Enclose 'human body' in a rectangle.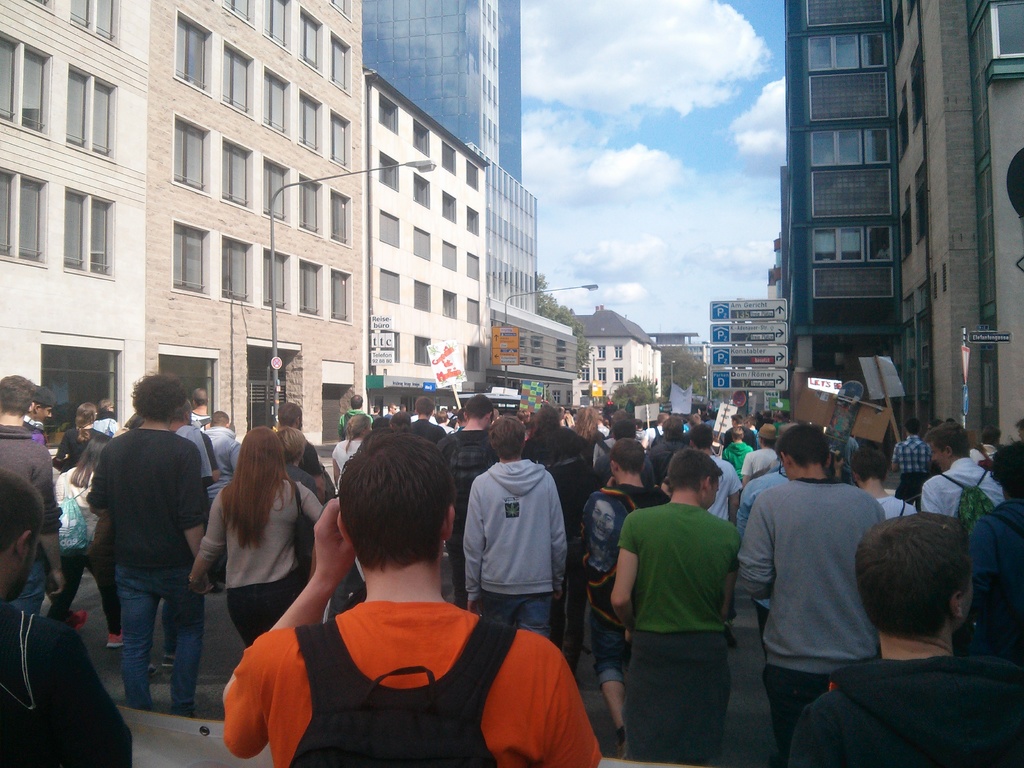
<region>915, 422, 1009, 520</region>.
